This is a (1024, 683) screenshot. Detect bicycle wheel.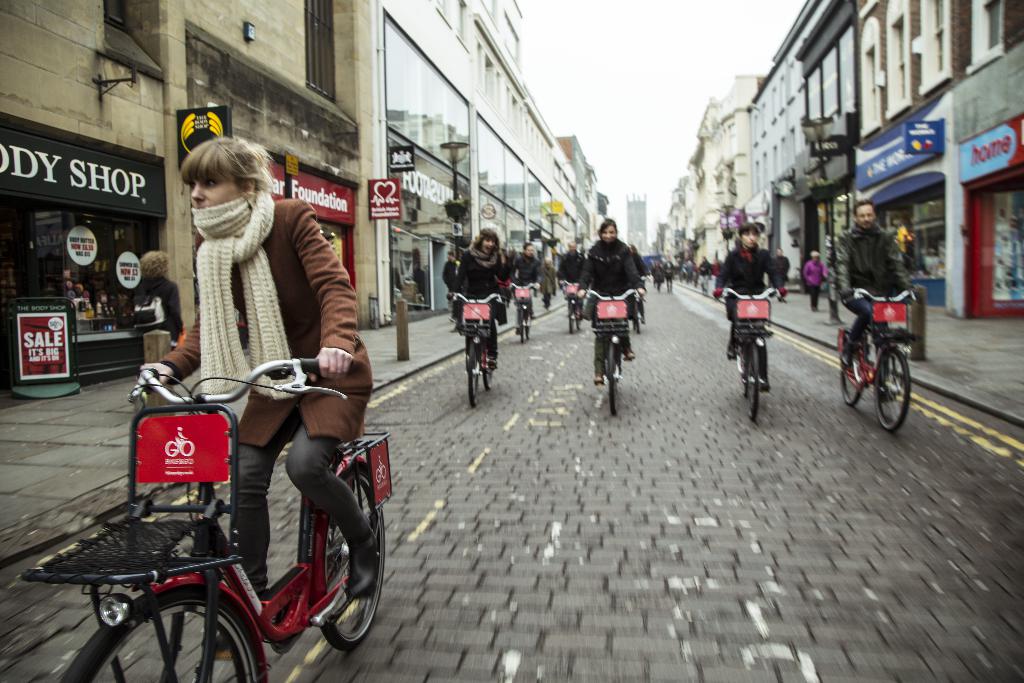
select_region(734, 331, 759, 419).
